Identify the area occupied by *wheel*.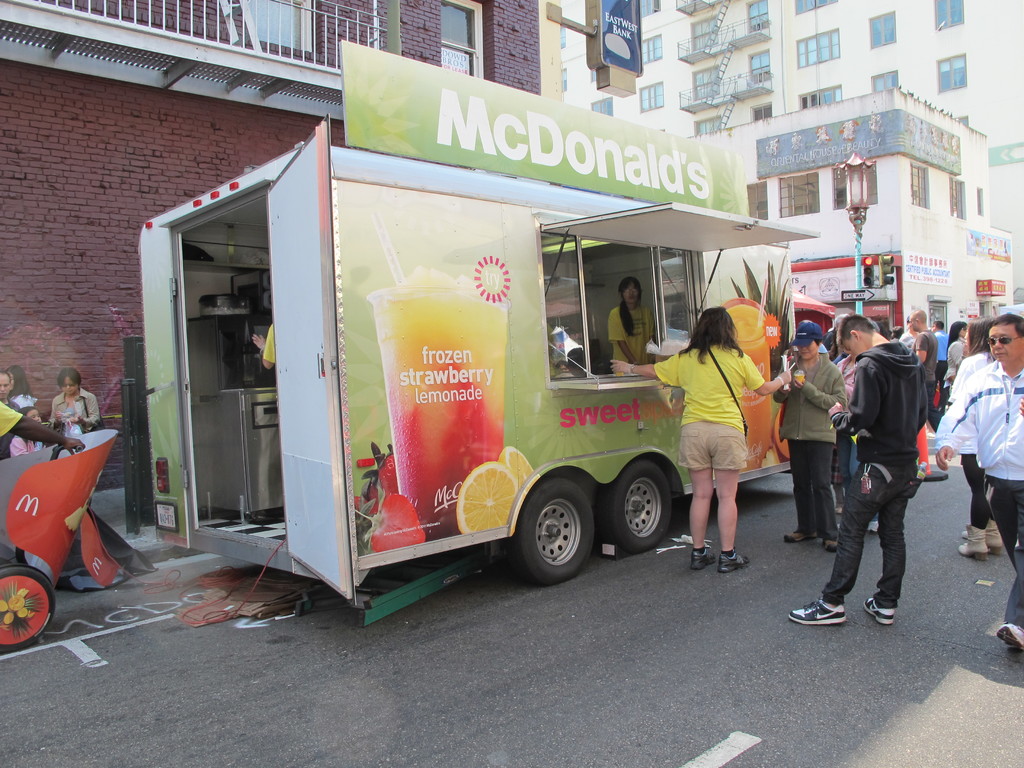
Area: detection(509, 477, 595, 588).
